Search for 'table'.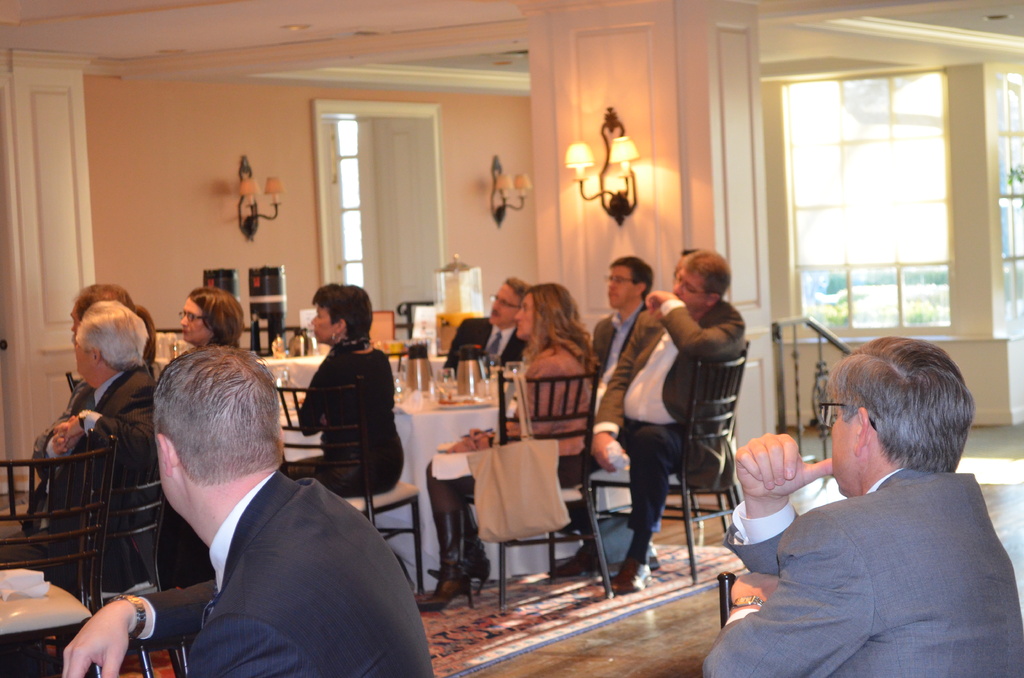
Found at 281 372 528 591.
